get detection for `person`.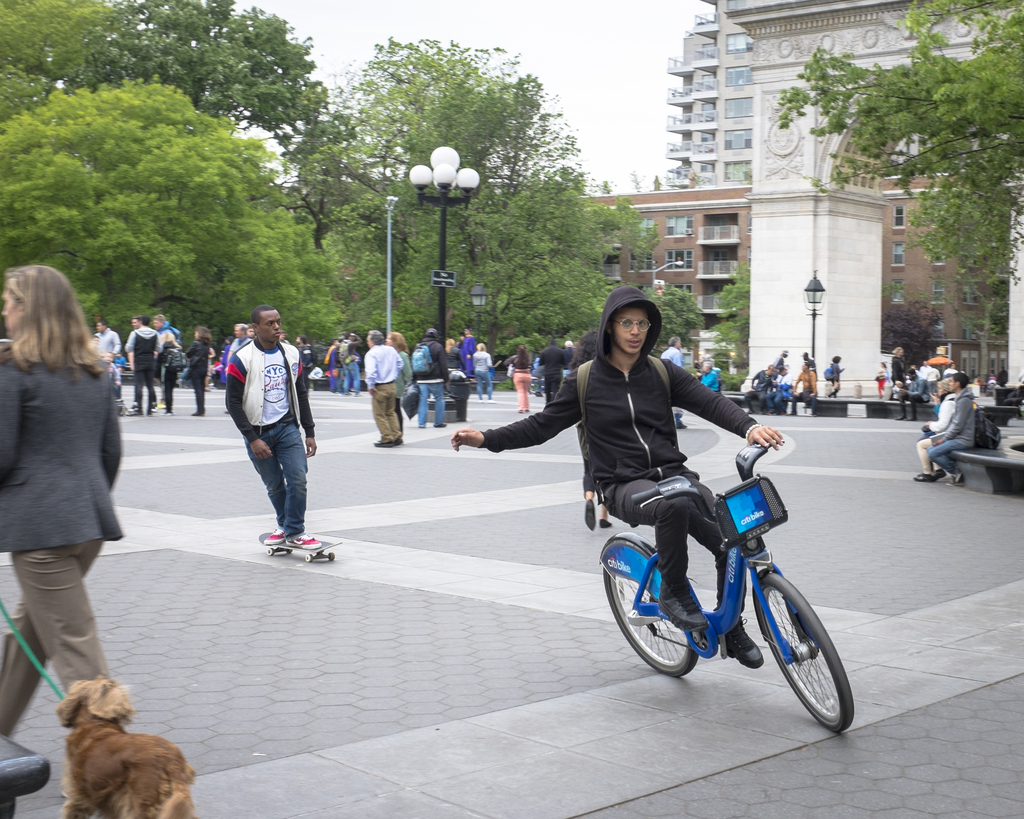
Detection: [323, 347, 355, 387].
